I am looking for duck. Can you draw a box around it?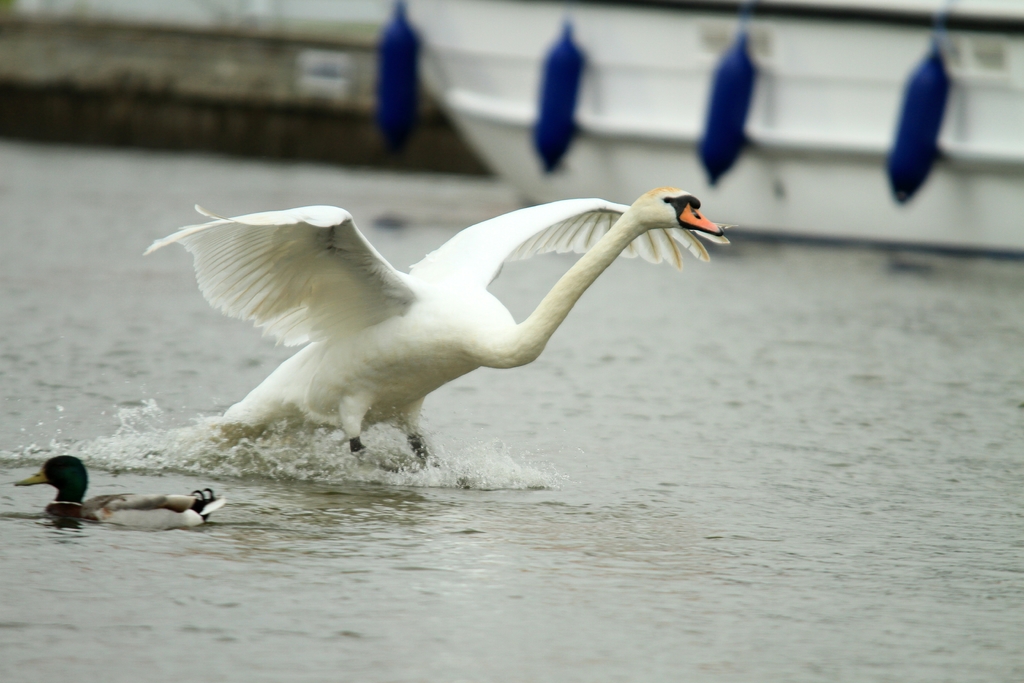
Sure, the bounding box is crop(29, 460, 220, 534).
